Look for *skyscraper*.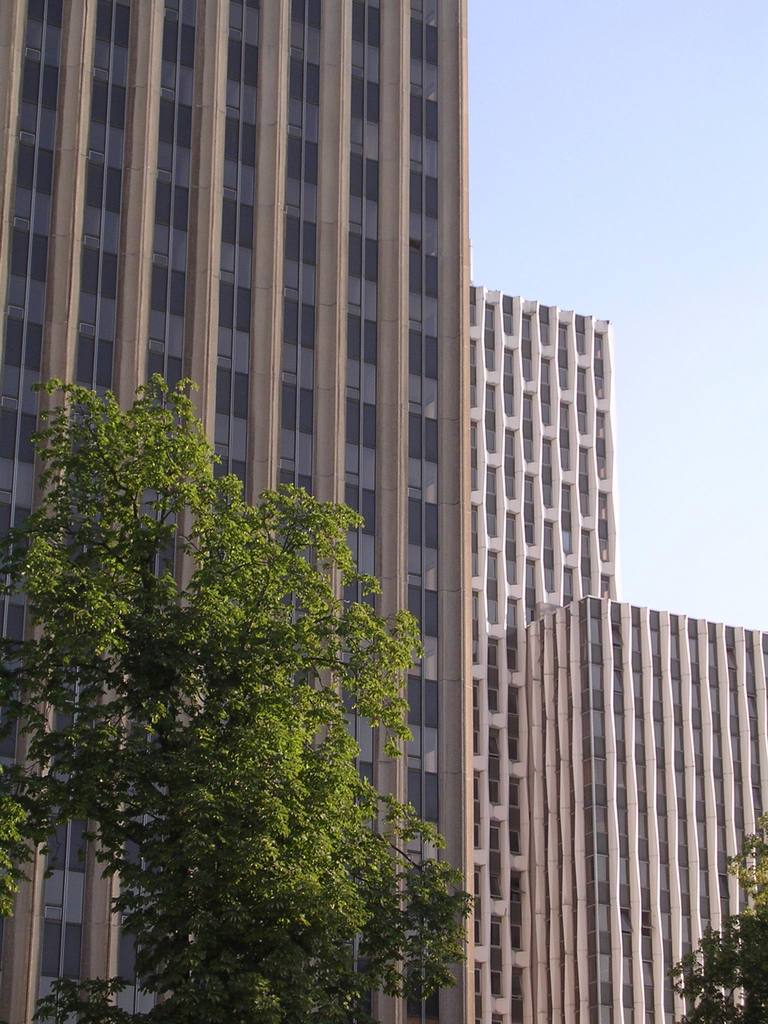
Found: [x1=517, y1=600, x2=767, y2=1023].
